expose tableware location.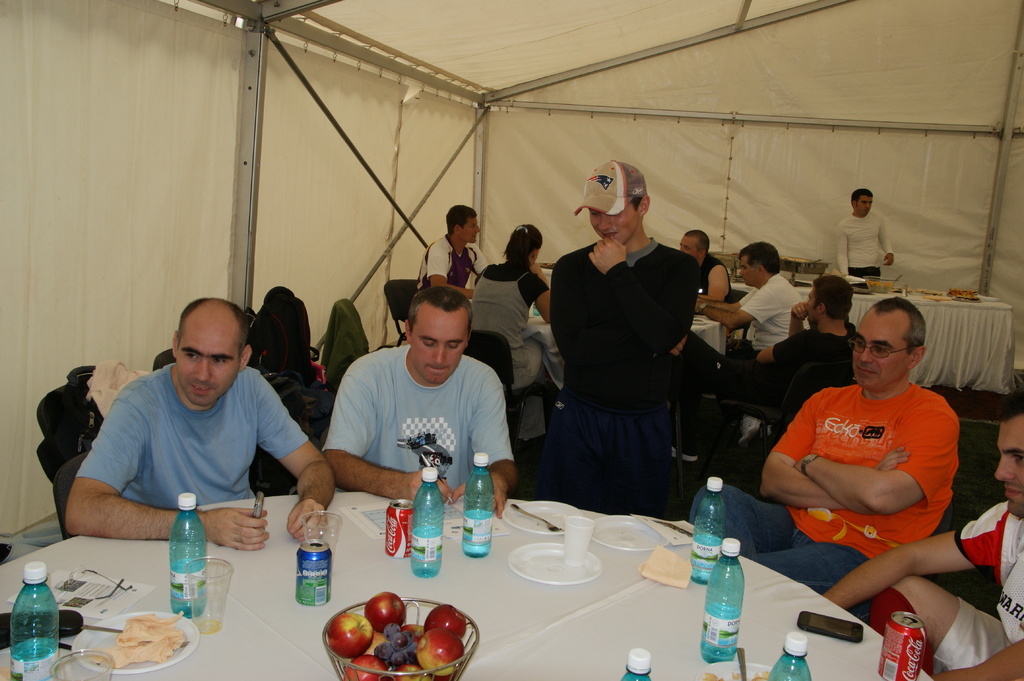
Exposed at box=[507, 536, 605, 582].
